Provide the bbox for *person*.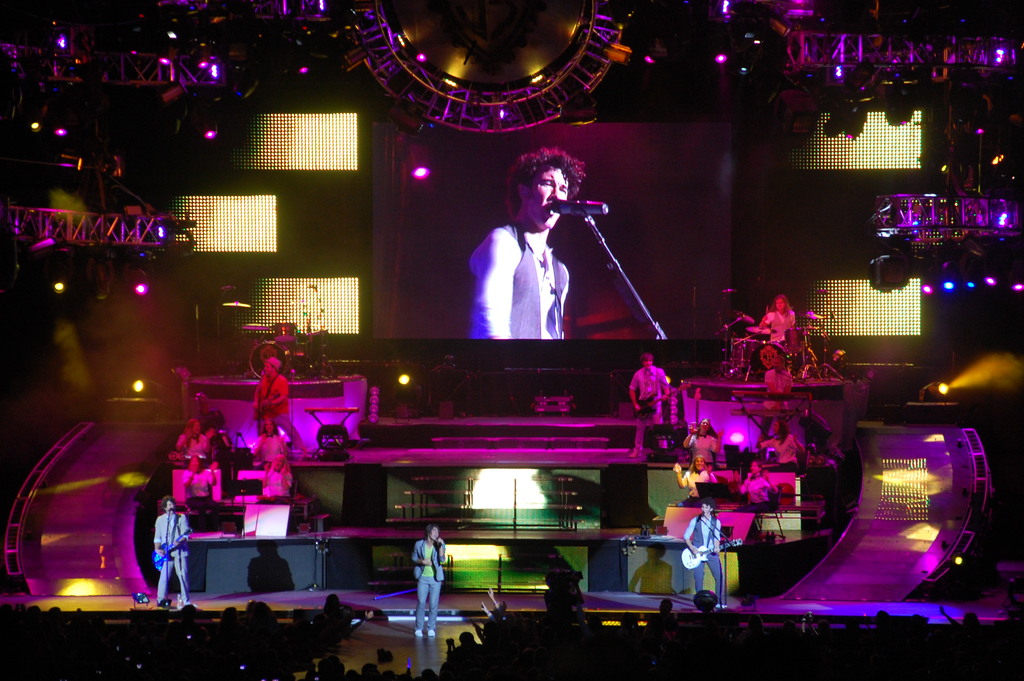
[x1=739, y1=461, x2=773, y2=513].
